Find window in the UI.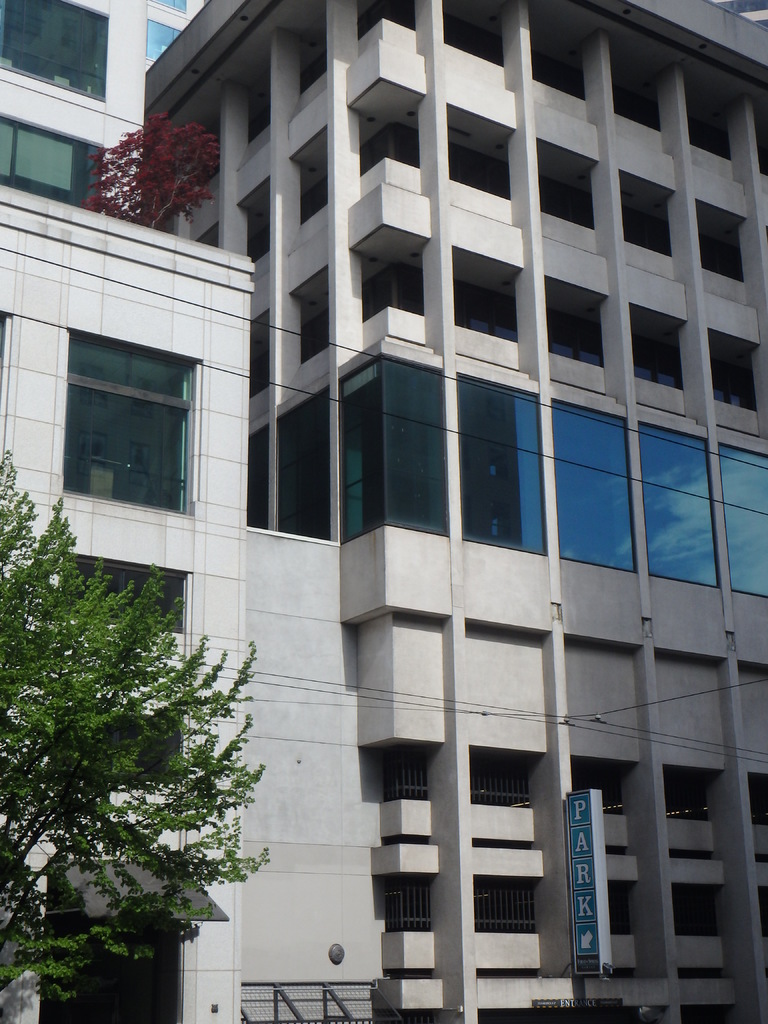
UI element at rect(532, 56, 586, 100).
